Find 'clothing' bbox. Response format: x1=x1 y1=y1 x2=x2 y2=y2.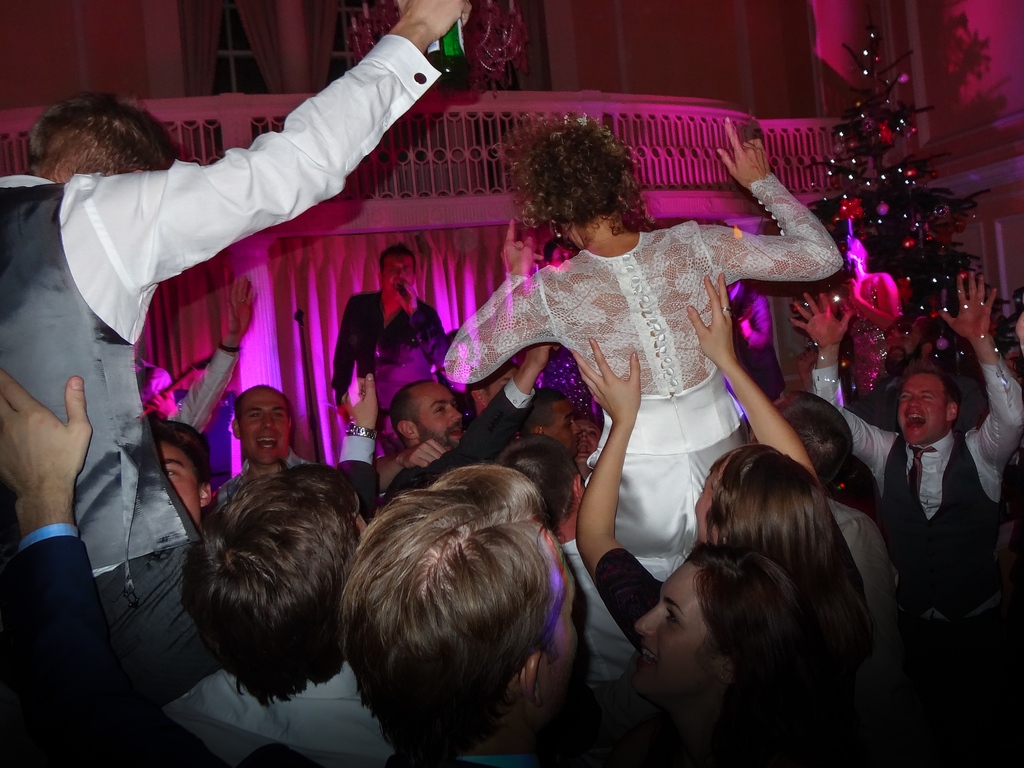
x1=0 y1=524 x2=218 y2=767.
